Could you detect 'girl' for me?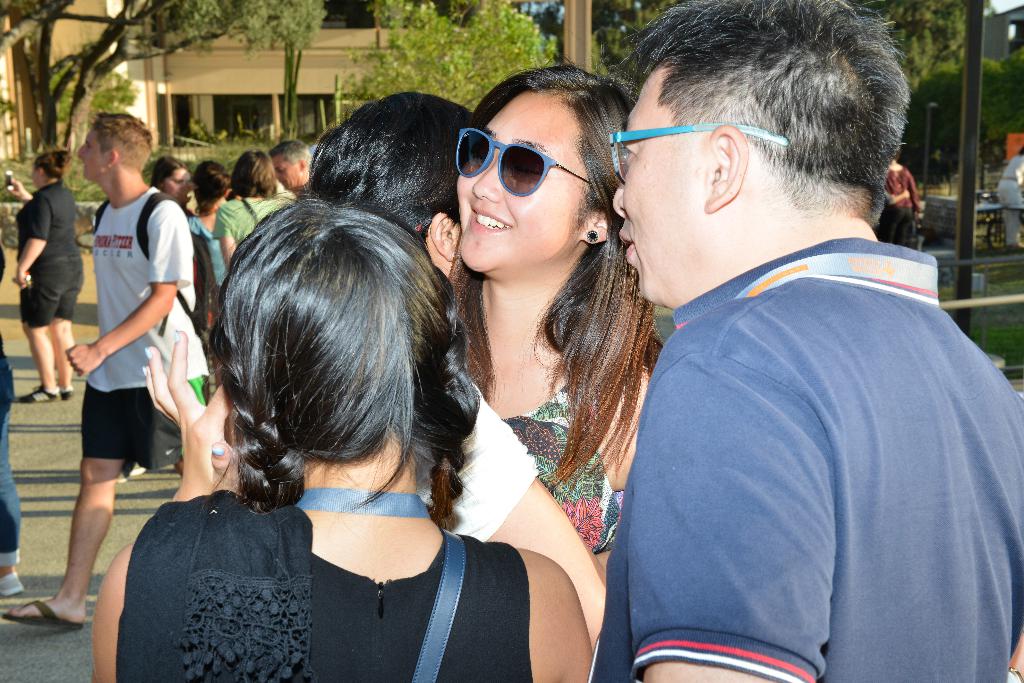
Detection result: 90 191 595 682.
